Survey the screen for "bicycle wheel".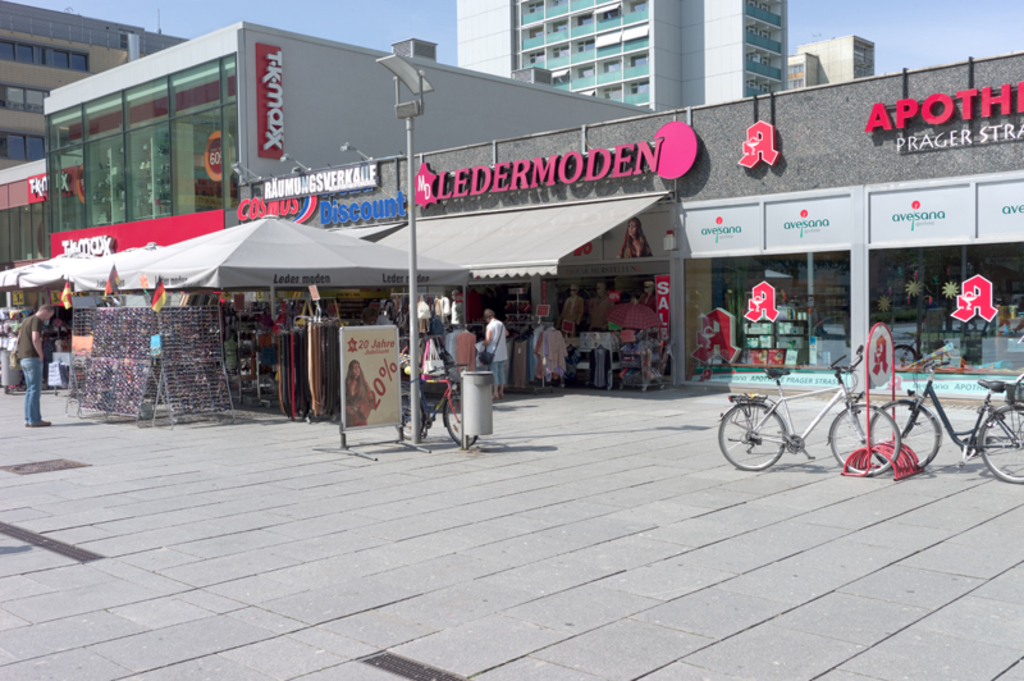
Survey found: left=877, top=385, right=938, bottom=466.
